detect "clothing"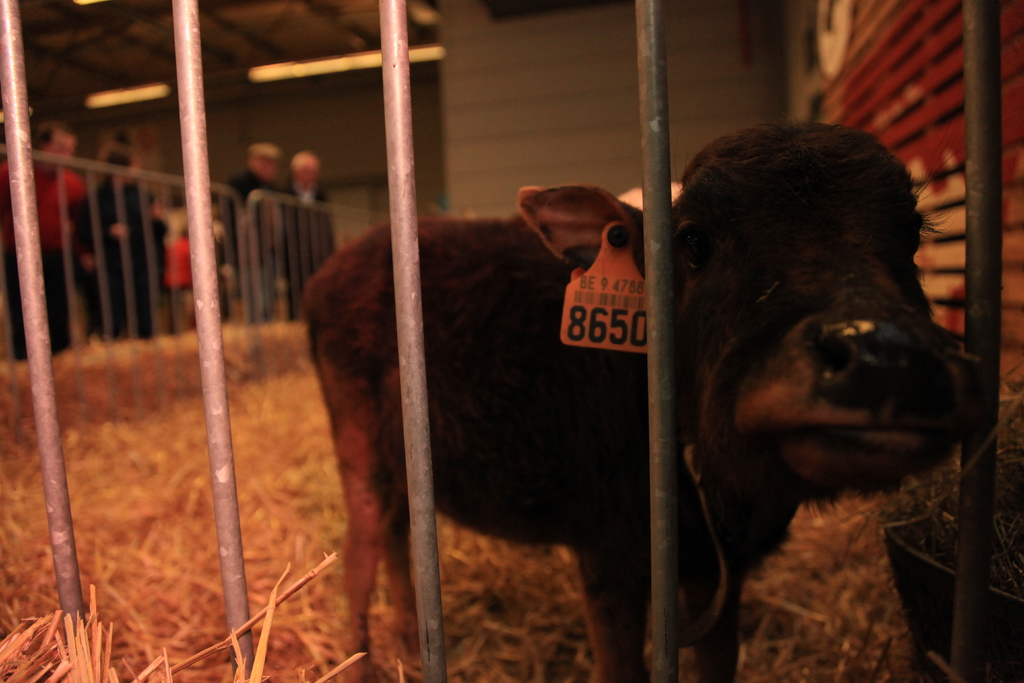
<region>282, 183, 335, 316</region>
